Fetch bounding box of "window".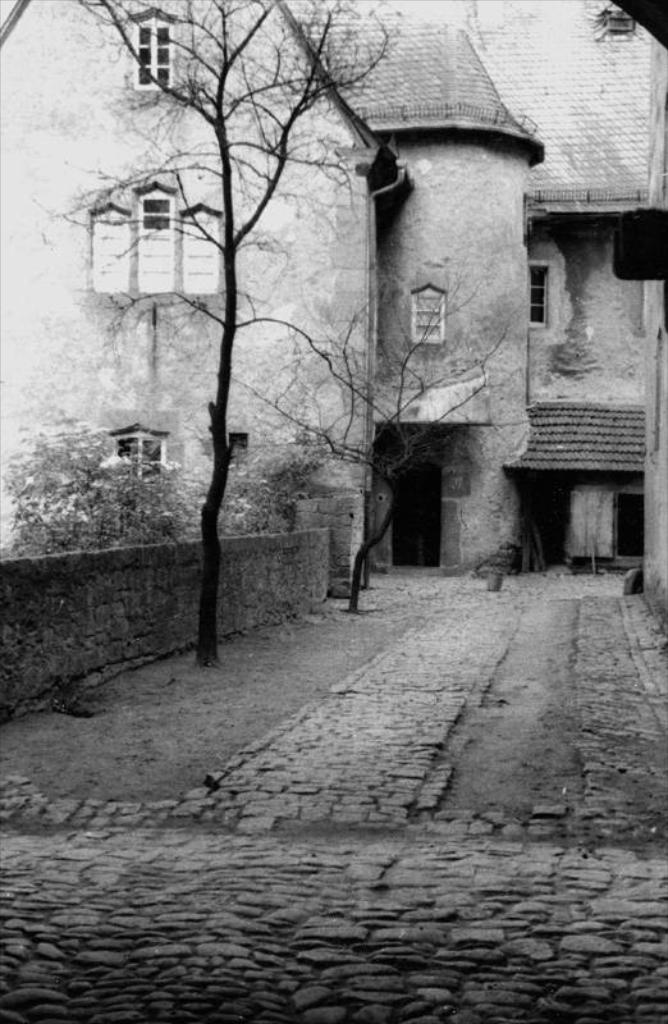
Bbox: crop(109, 420, 166, 465).
